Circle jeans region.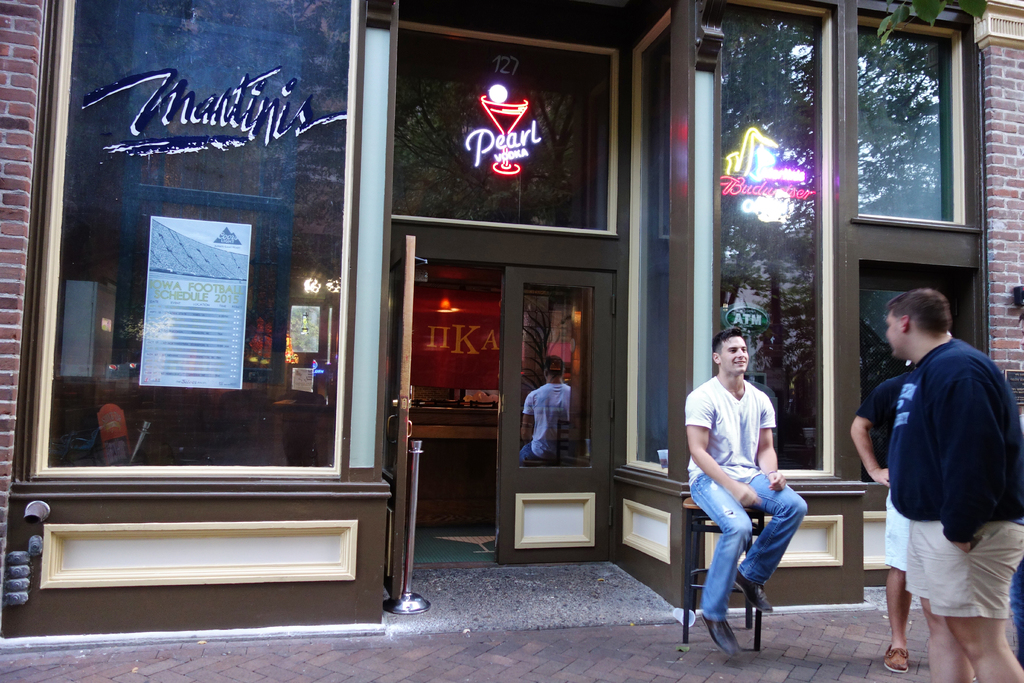
Region: [x1=991, y1=495, x2=1023, y2=682].
